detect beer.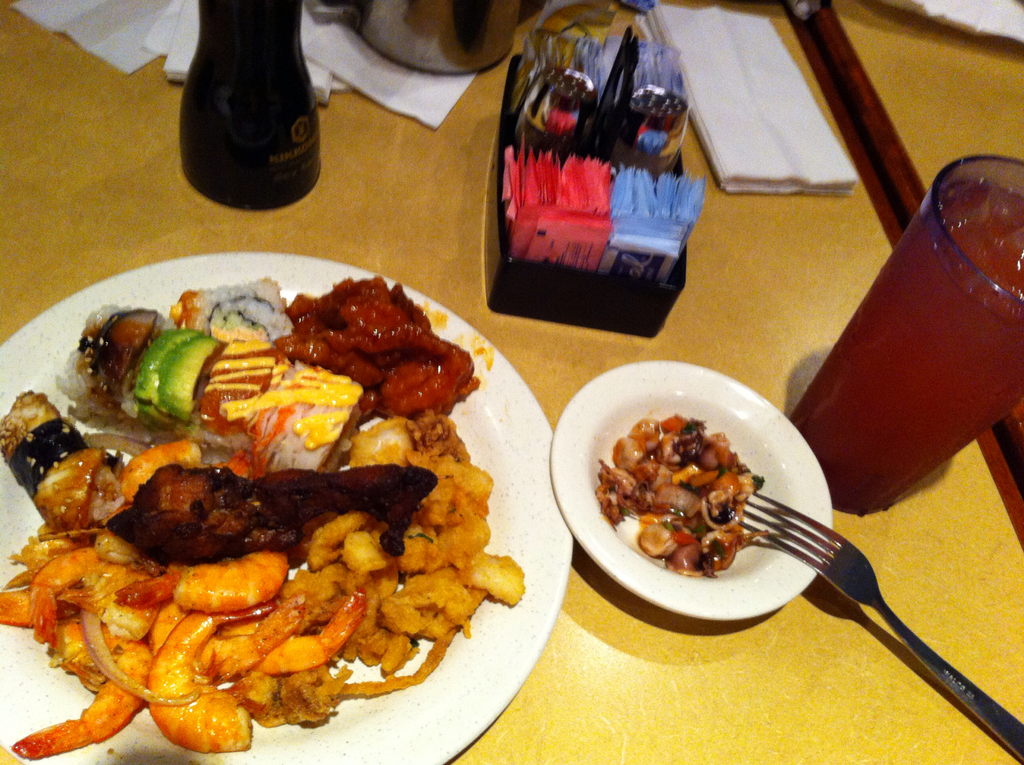
Detected at locate(791, 156, 1023, 535).
